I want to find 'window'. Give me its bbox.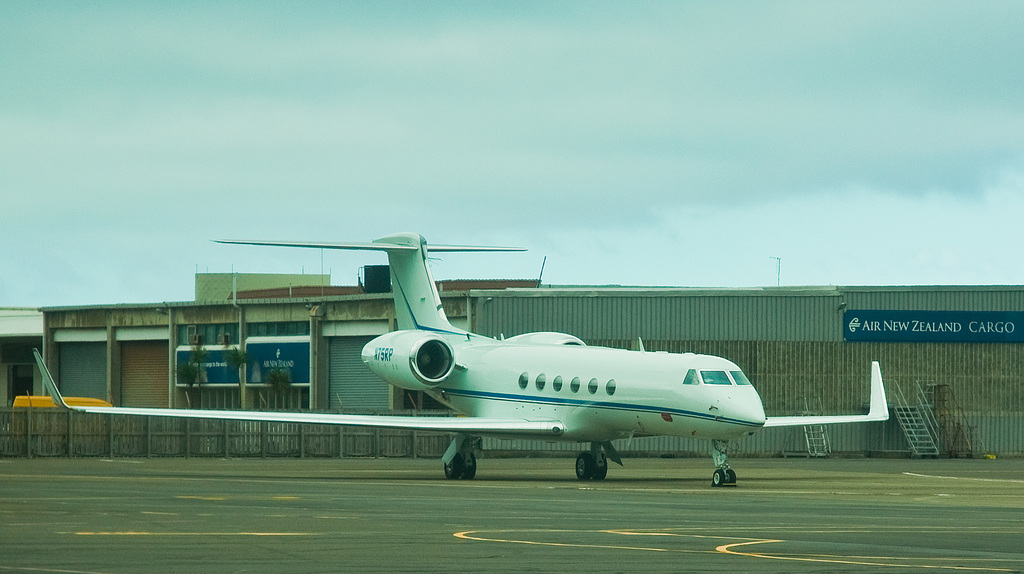
<region>569, 378, 580, 390</region>.
